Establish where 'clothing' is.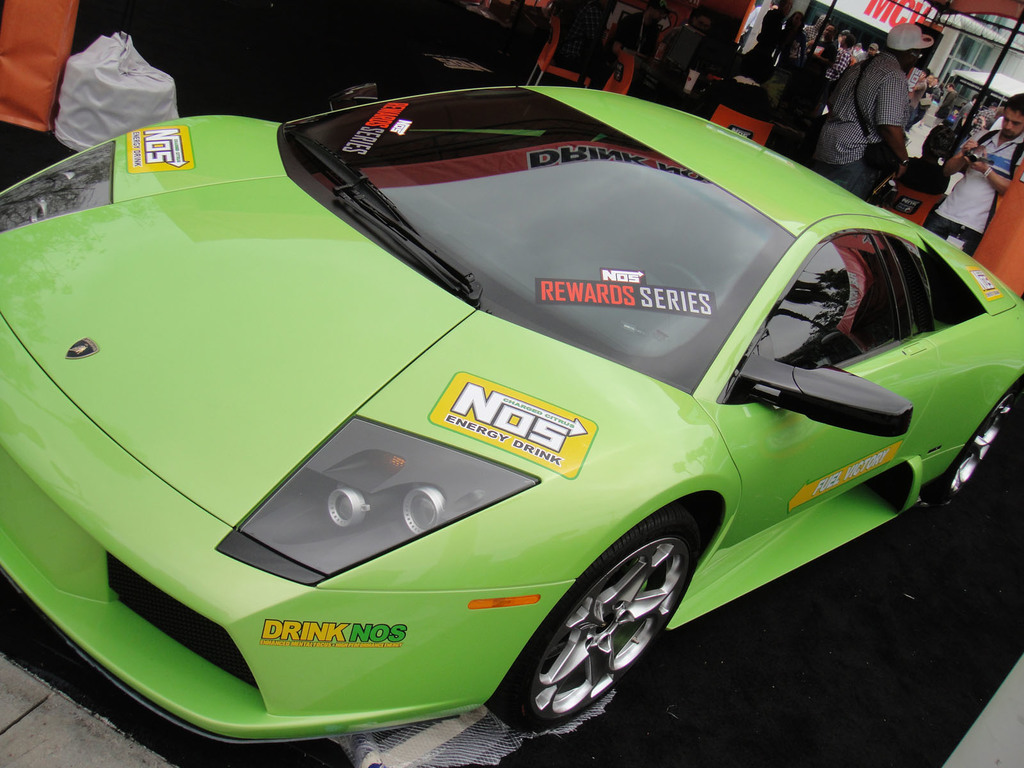
Established at [959, 98, 975, 129].
